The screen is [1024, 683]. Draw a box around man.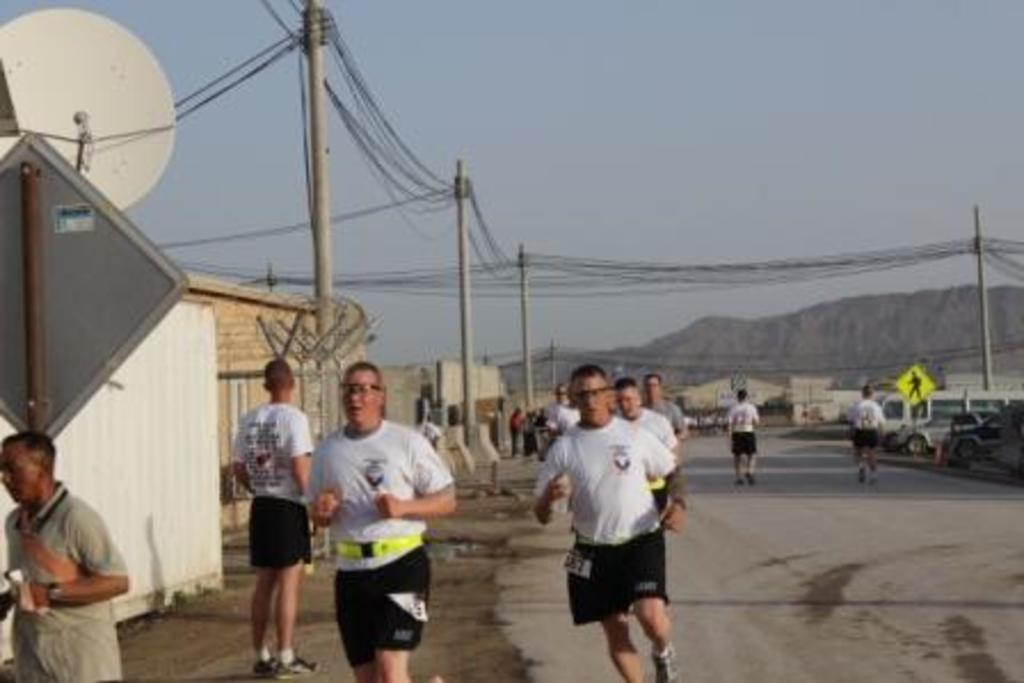
<box>843,381,889,489</box>.
